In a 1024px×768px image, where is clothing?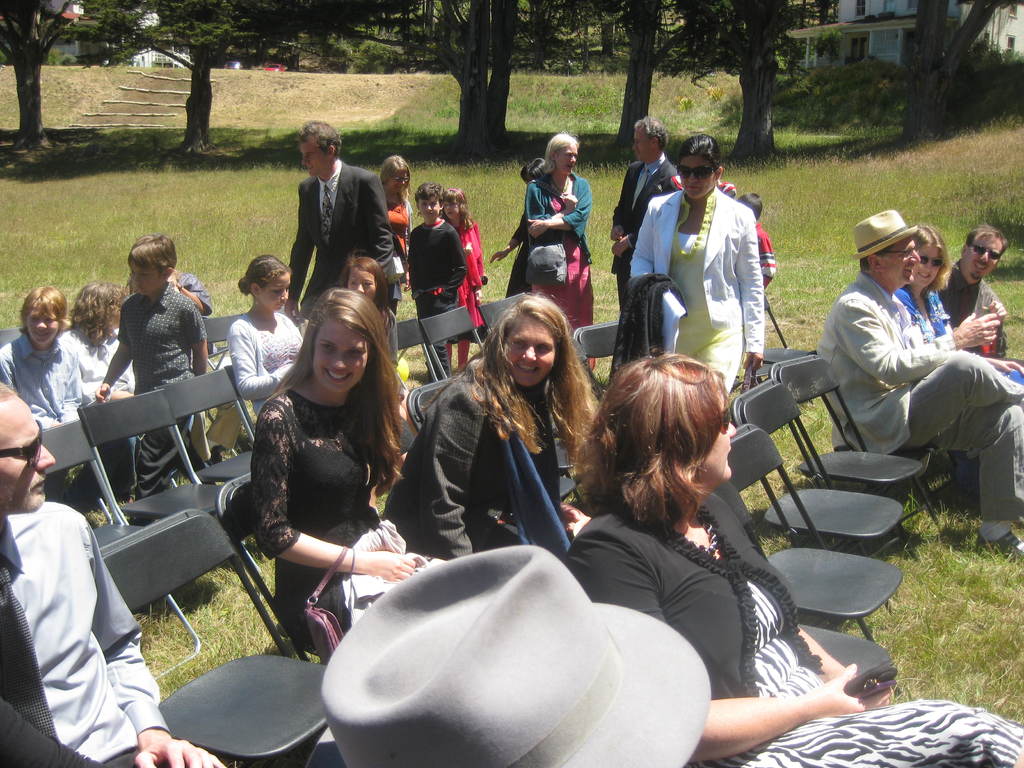
locate(527, 177, 592, 378).
